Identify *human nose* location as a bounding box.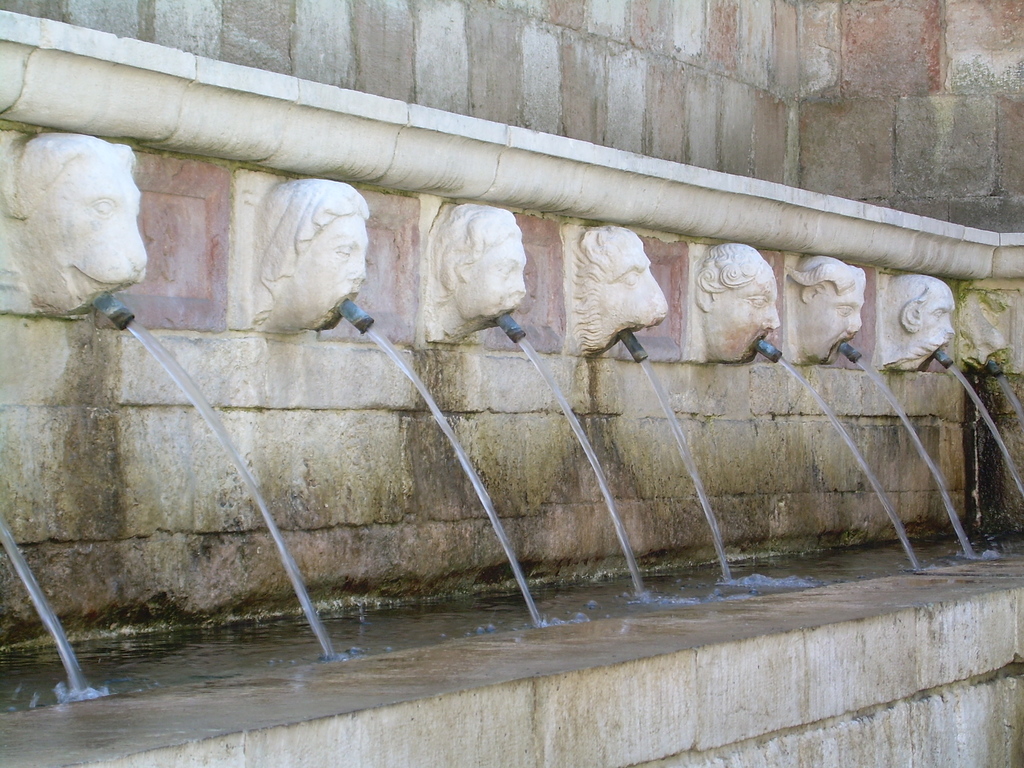
{"x1": 507, "y1": 268, "x2": 528, "y2": 290}.
